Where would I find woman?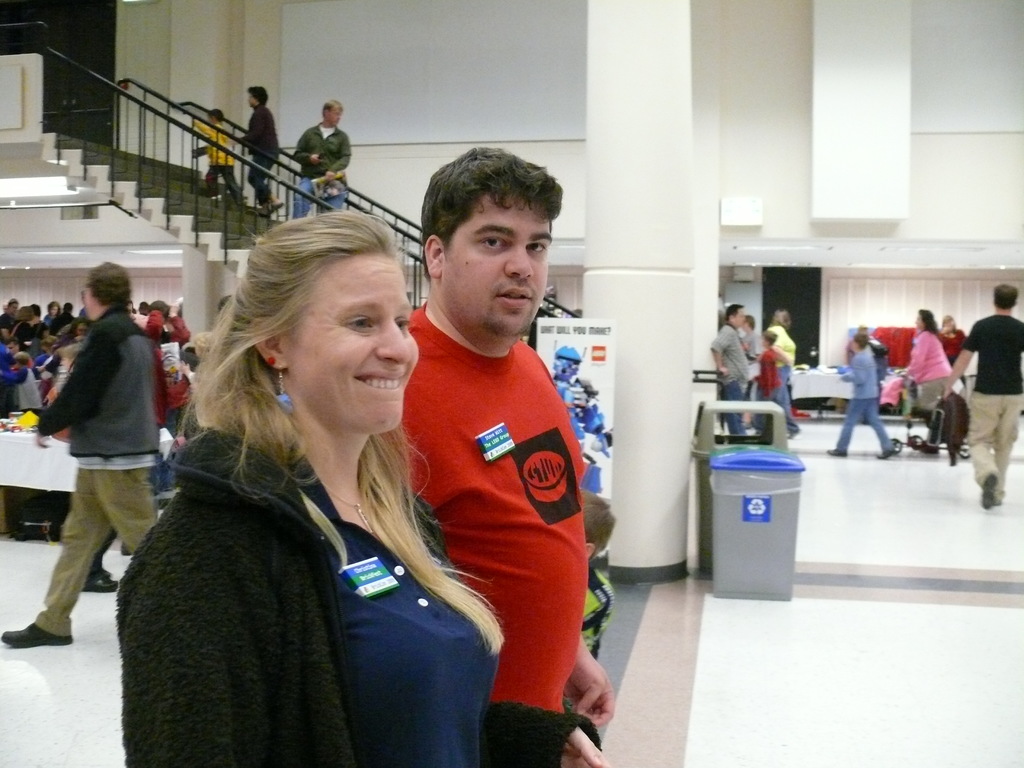
At <region>117, 216, 633, 750</region>.
